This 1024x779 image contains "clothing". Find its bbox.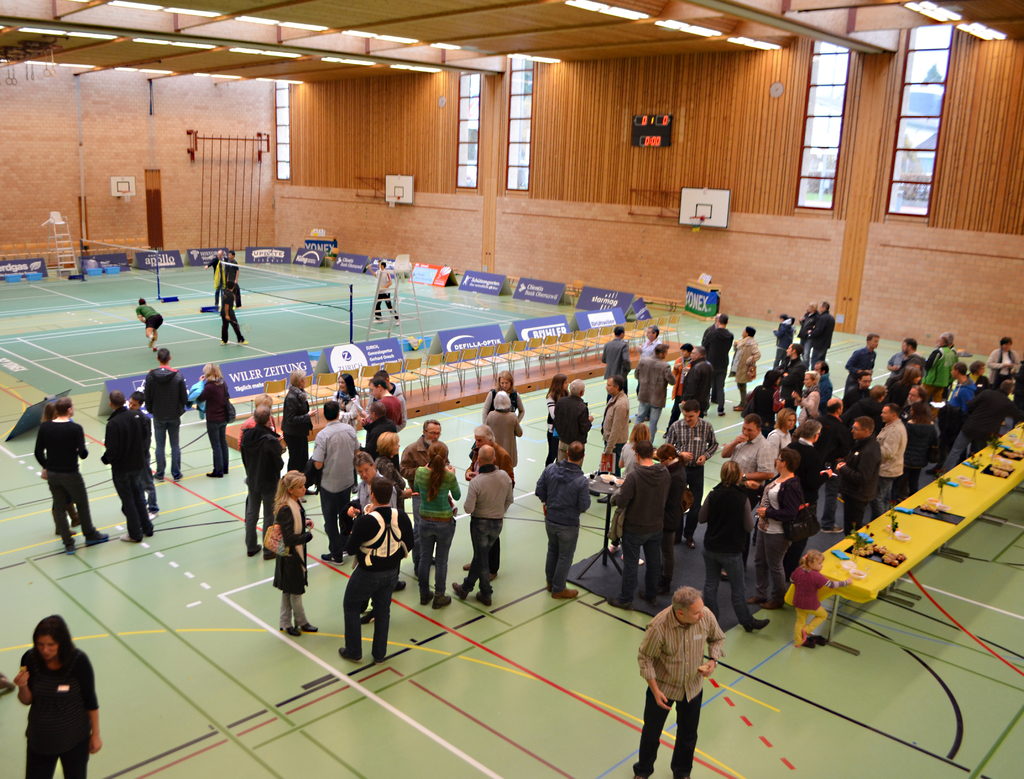
636,603,723,778.
